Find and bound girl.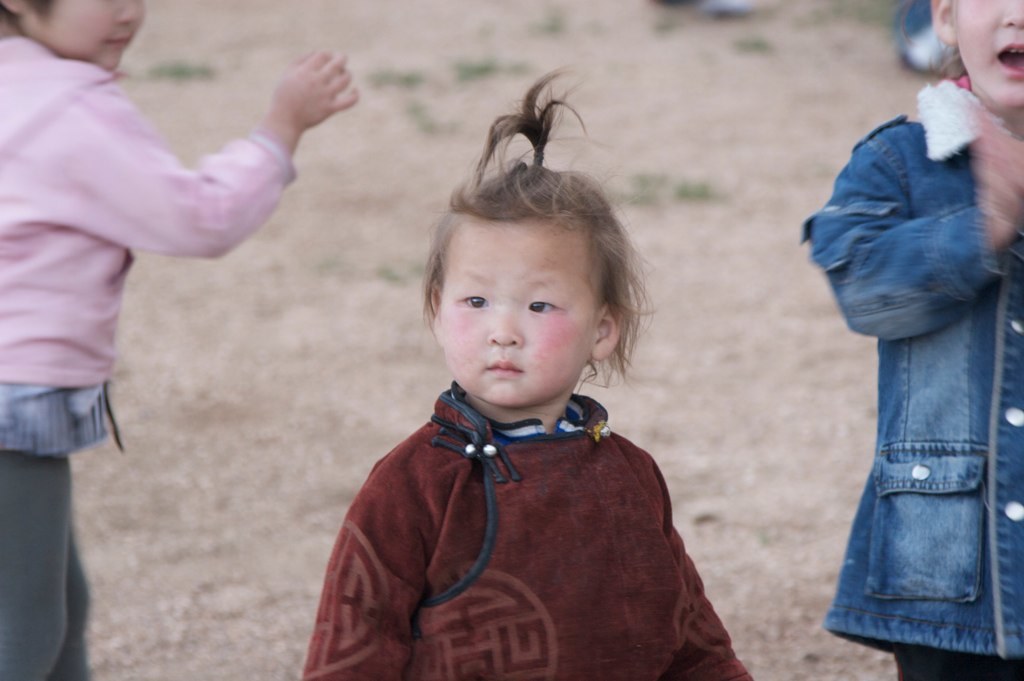
Bound: select_region(0, 0, 358, 680).
